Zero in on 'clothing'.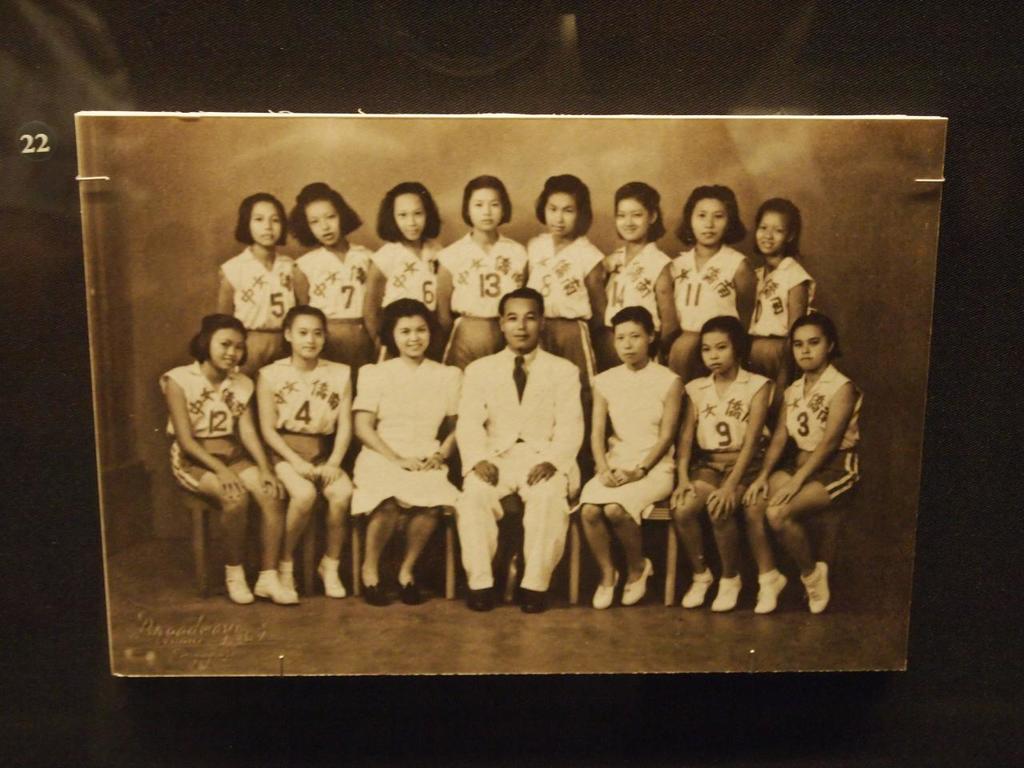
Zeroed in: select_region(514, 234, 604, 393).
